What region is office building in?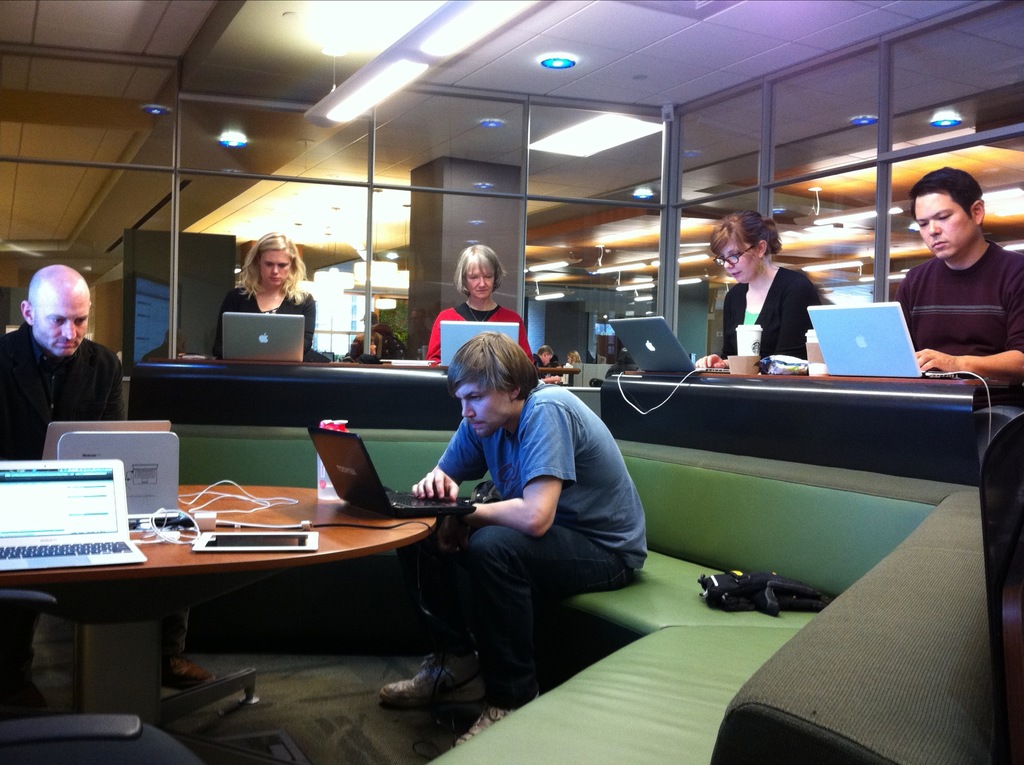
[left=28, top=20, right=958, bottom=751].
